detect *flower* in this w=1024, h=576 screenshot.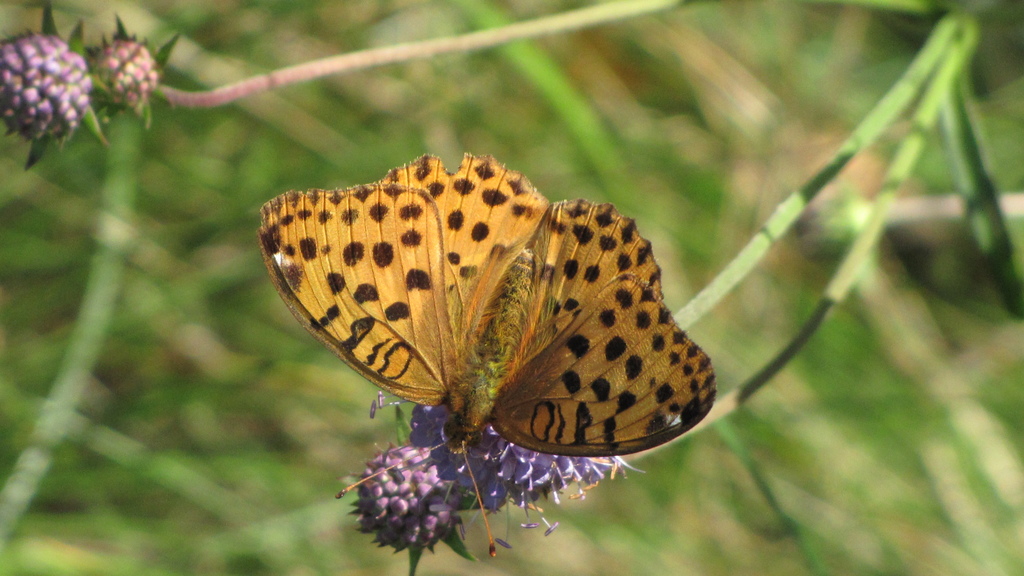
Detection: BBox(94, 15, 173, 125).
